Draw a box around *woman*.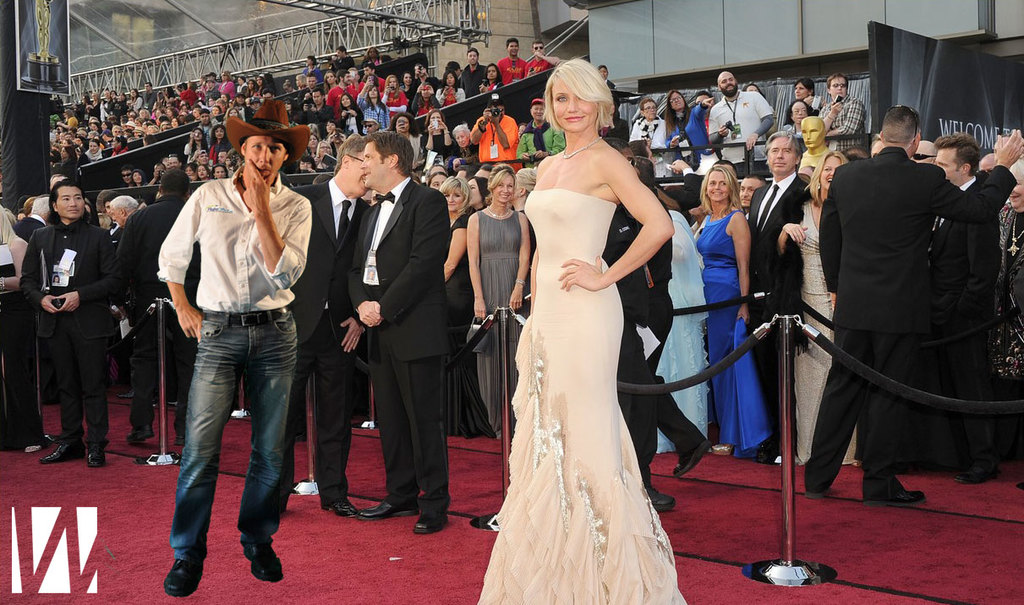
(185,164,196,182).
